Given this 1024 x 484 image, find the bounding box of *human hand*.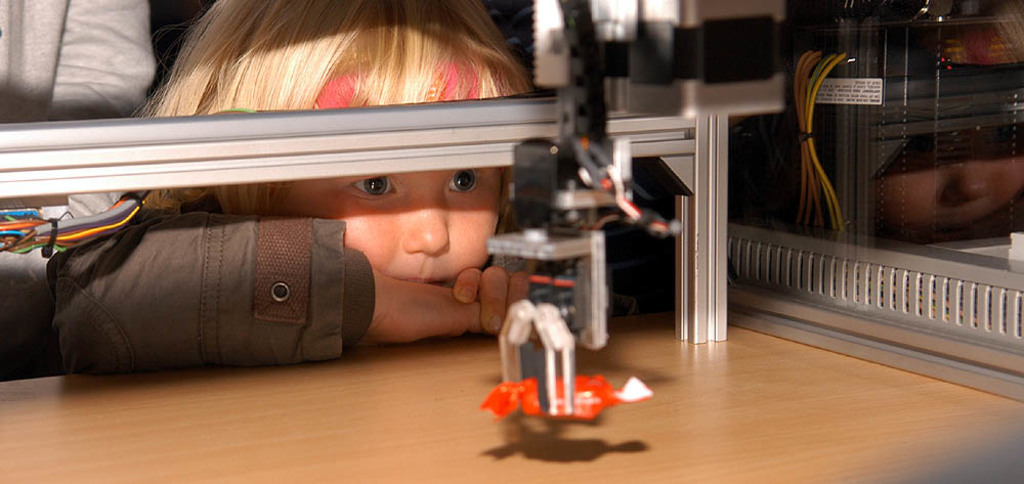
pyautogui.locateOnScreen(446, 252, 508, 339).
